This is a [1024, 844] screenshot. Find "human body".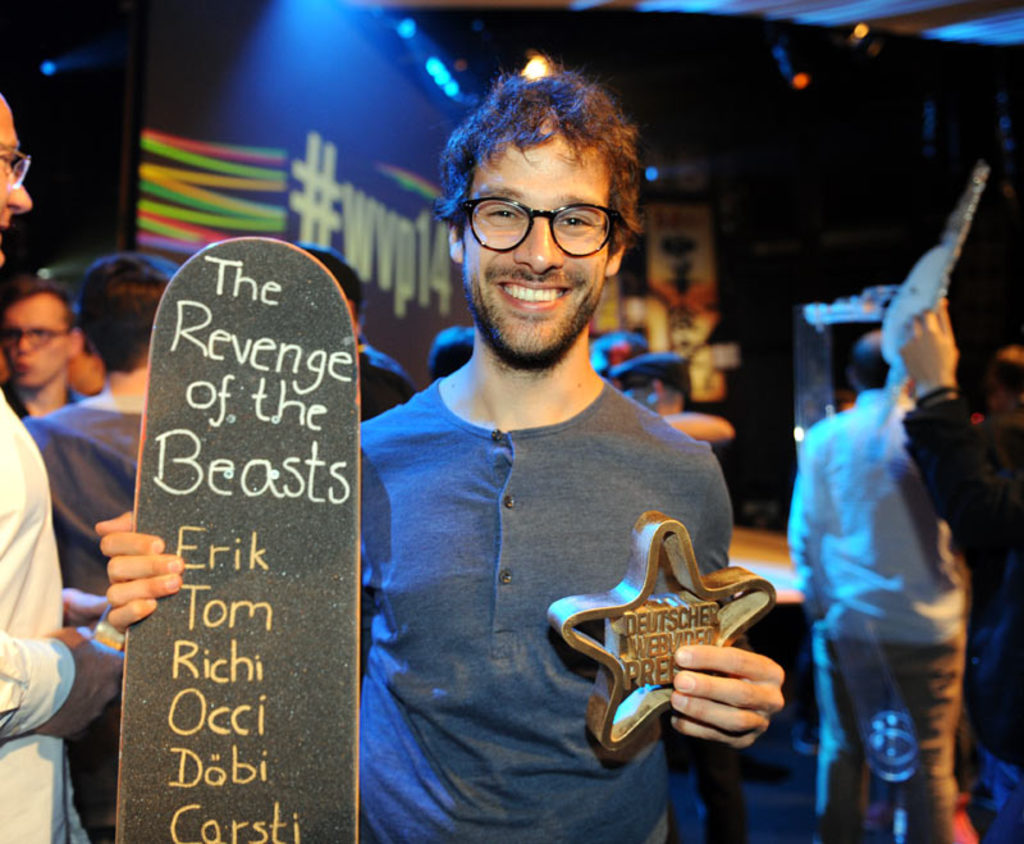
Bounding box: BBox(17, 243, 160, 825).
